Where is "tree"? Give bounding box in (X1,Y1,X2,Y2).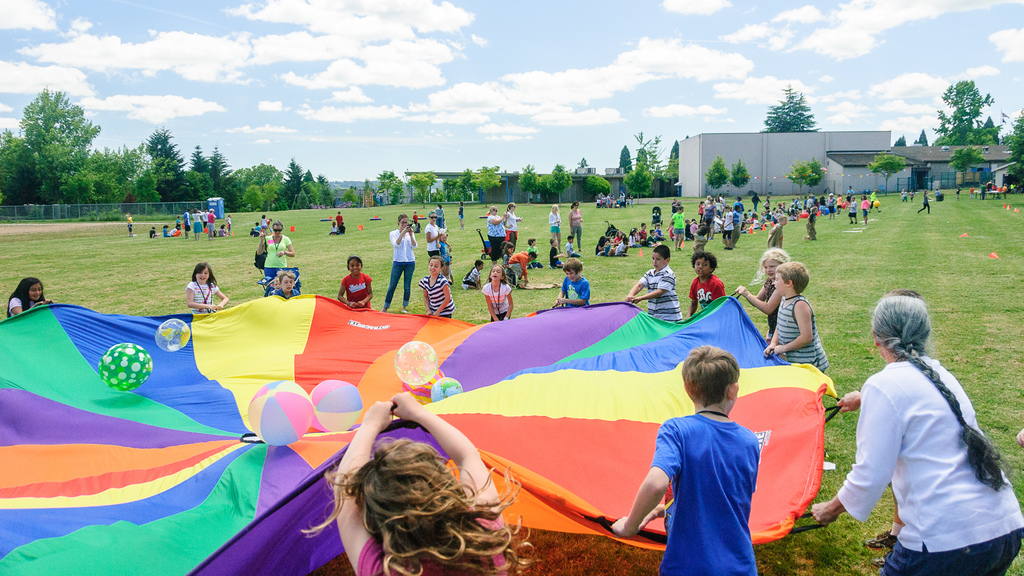
(514,163,535,198).
